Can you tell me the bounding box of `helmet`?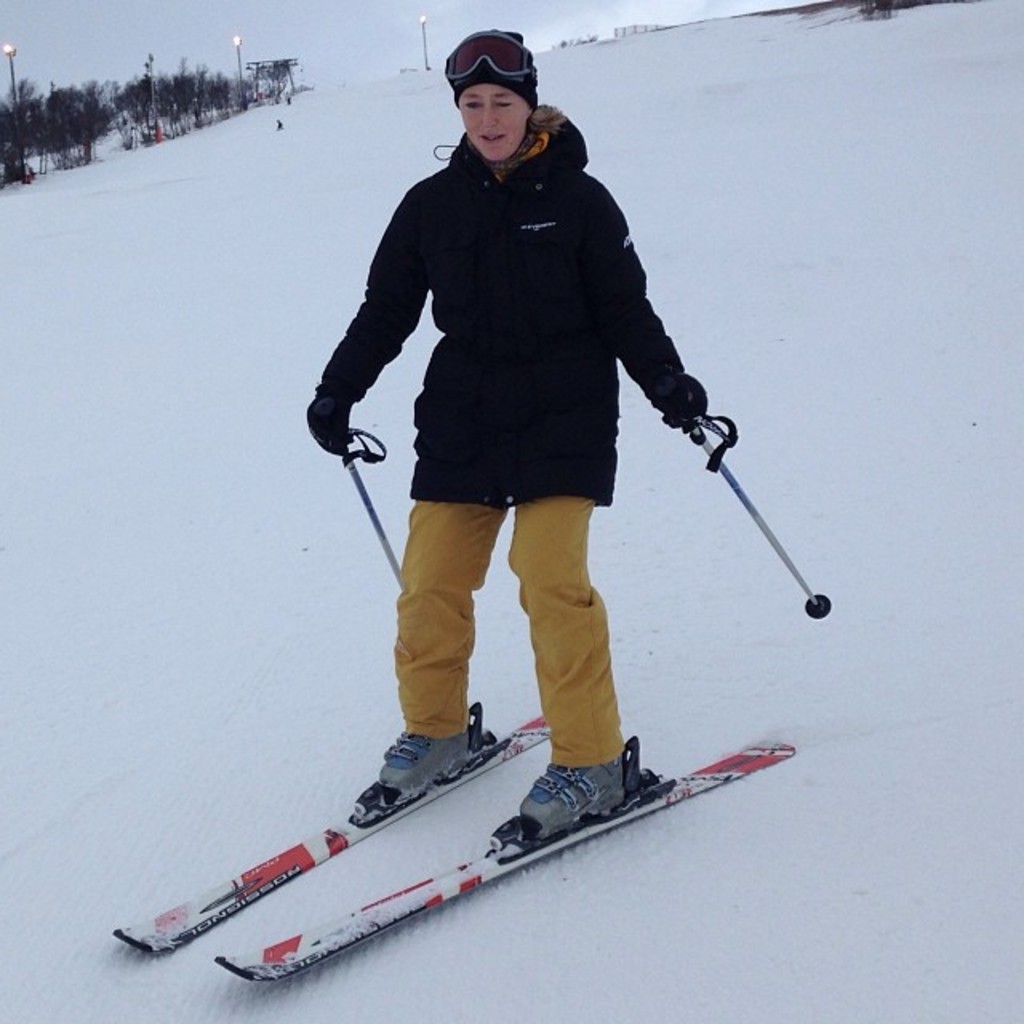
bbox=[438, 32, 555, 174].
